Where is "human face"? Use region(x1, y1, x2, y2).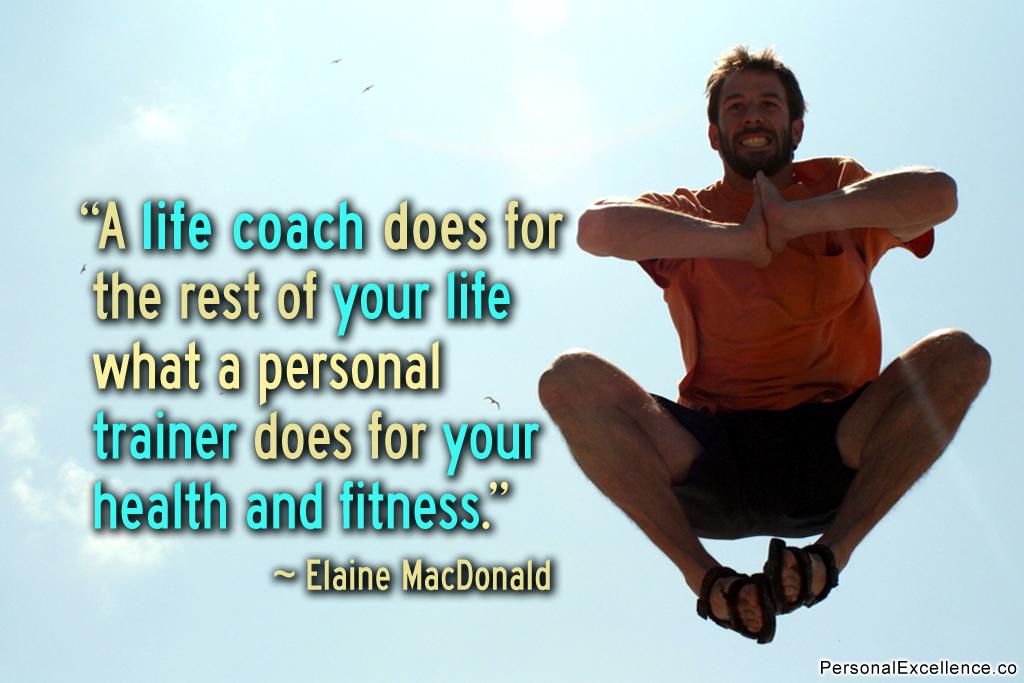
region(717, 72, 790, 163).
